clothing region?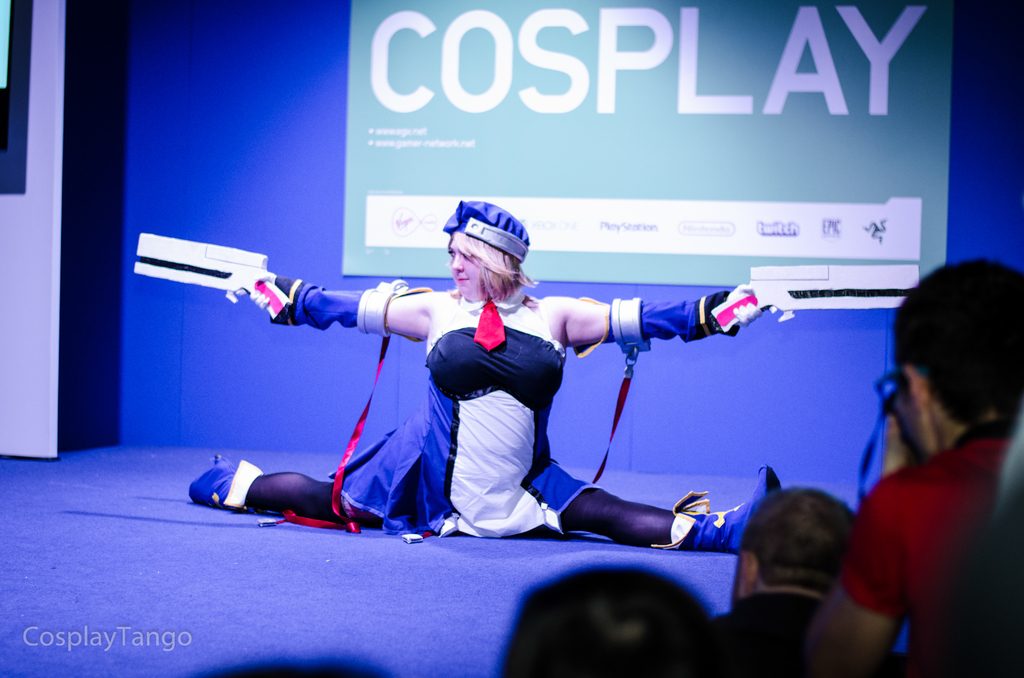
188,291,779,554
